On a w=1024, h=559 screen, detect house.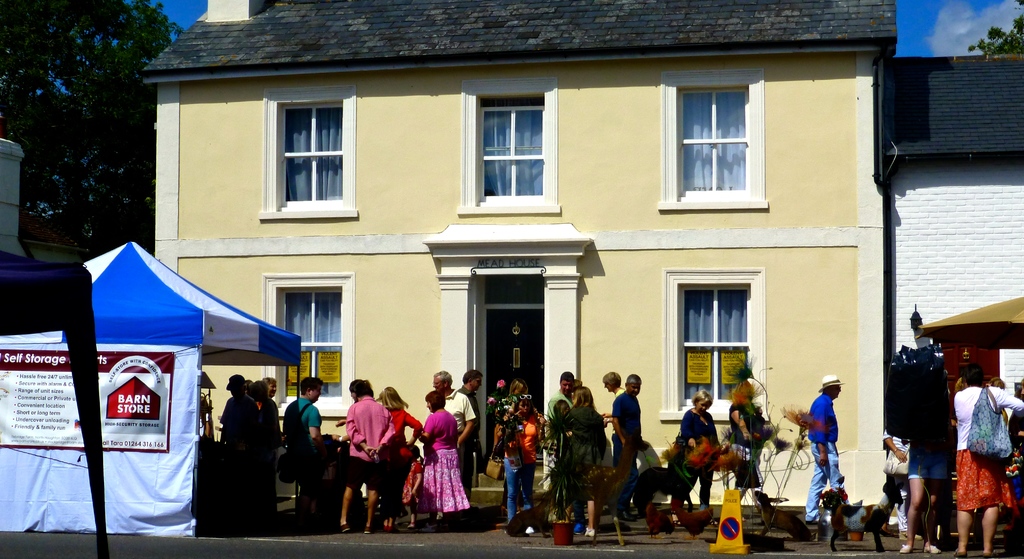
rect(884, 49, 1023, 547).
